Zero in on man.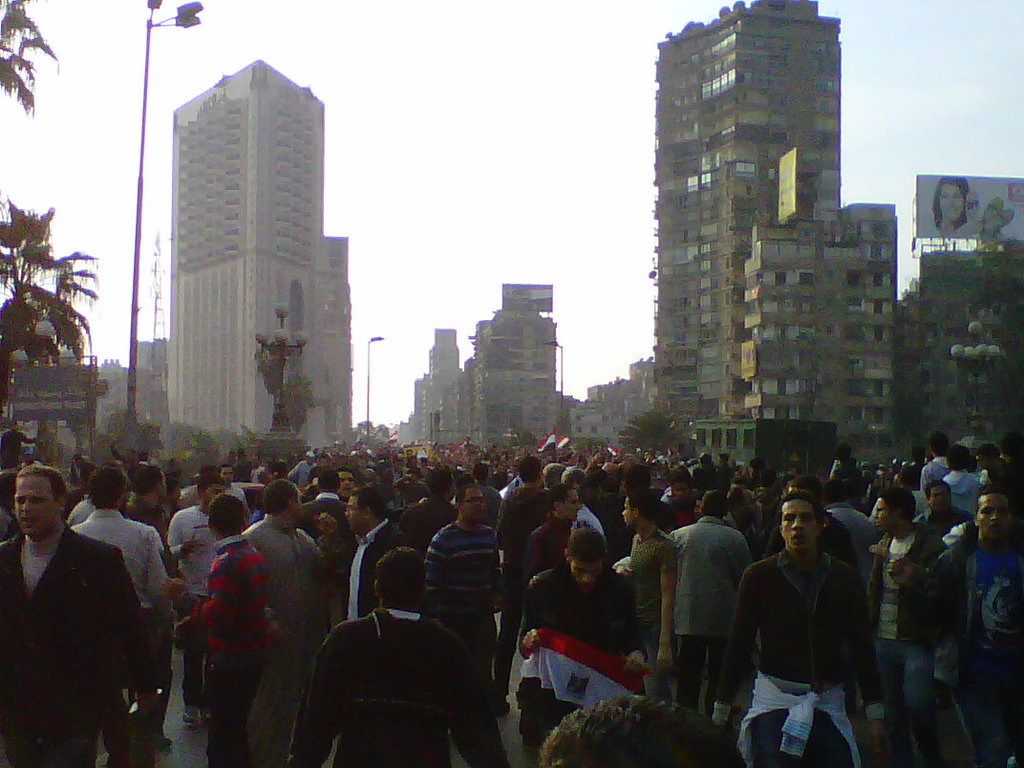
Zeroed in: x1=739 y1=508 x2=865 y2=765.
